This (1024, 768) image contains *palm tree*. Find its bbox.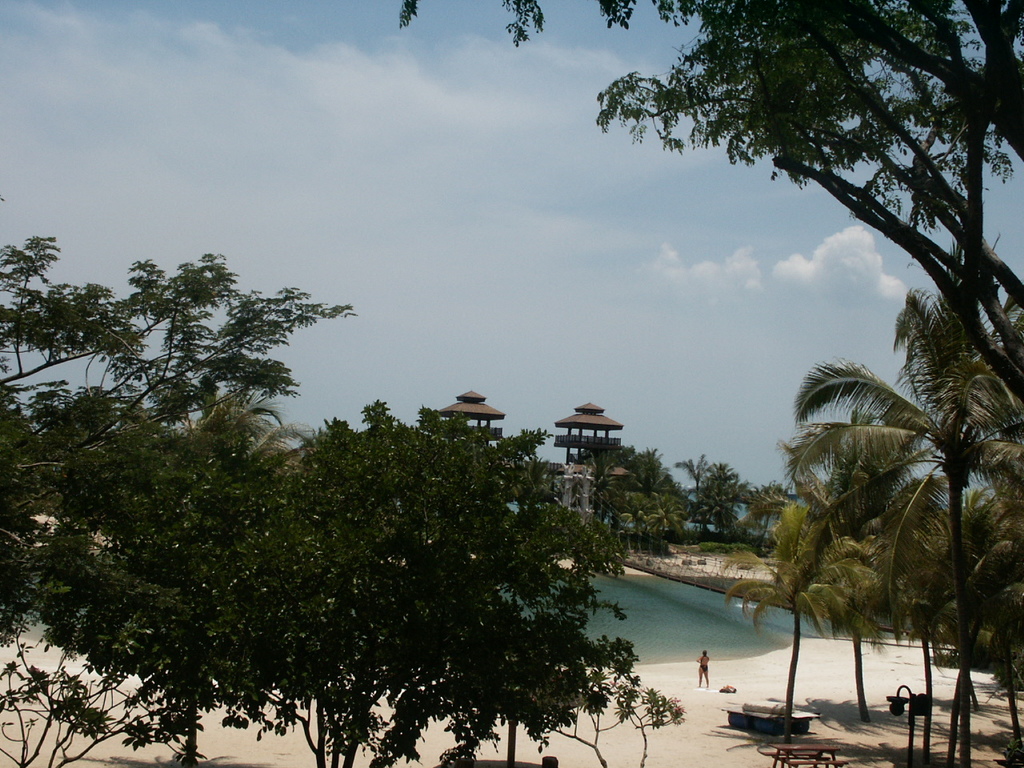
(left=785, top=260, right=1023, bottom=752).
